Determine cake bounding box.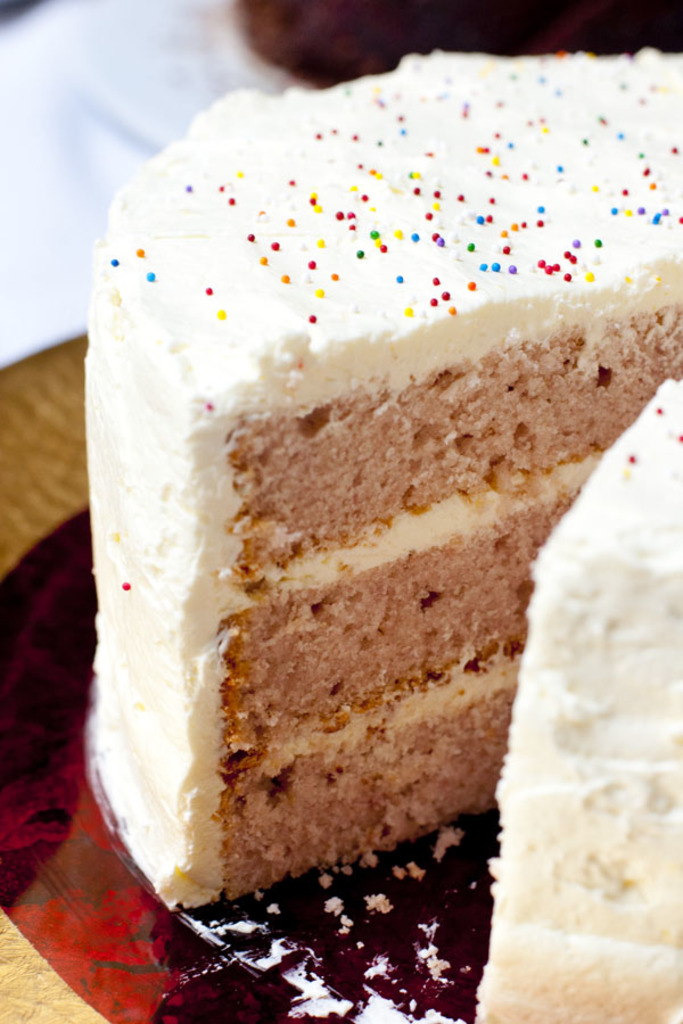
Determined: pyautogui.locateOnScreen(471, 381, 682, 1023).
